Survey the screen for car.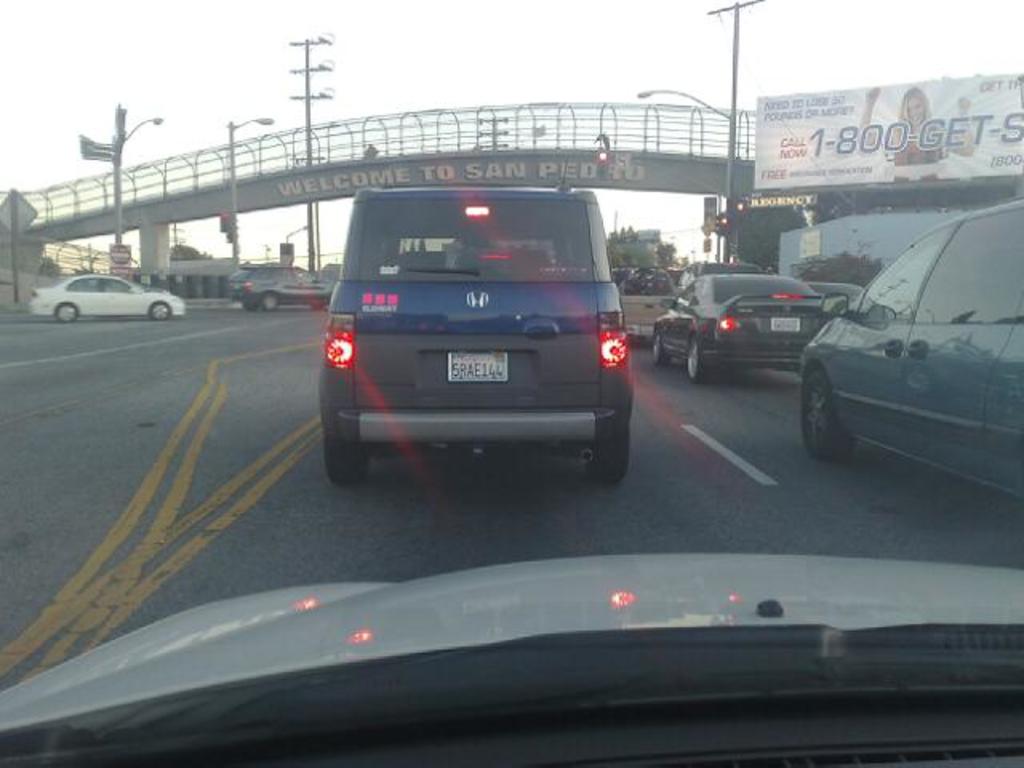
Survey found: [26,274,186,317].
